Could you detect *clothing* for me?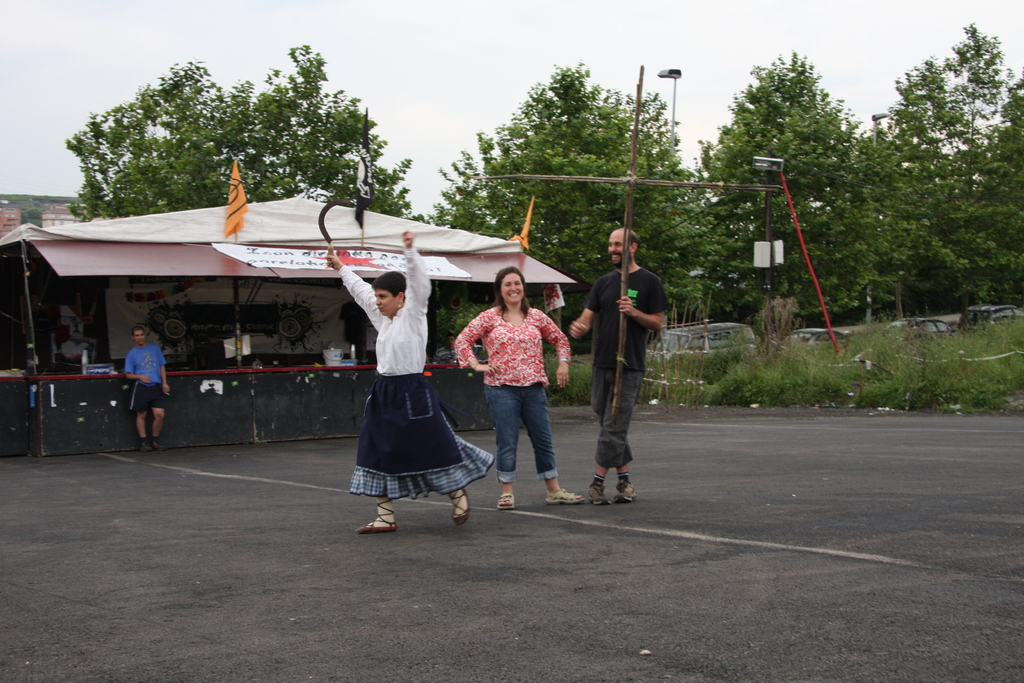
Detection result: {"x1": 454, "y1": 304, "x2": 572, "y2": 486}.
